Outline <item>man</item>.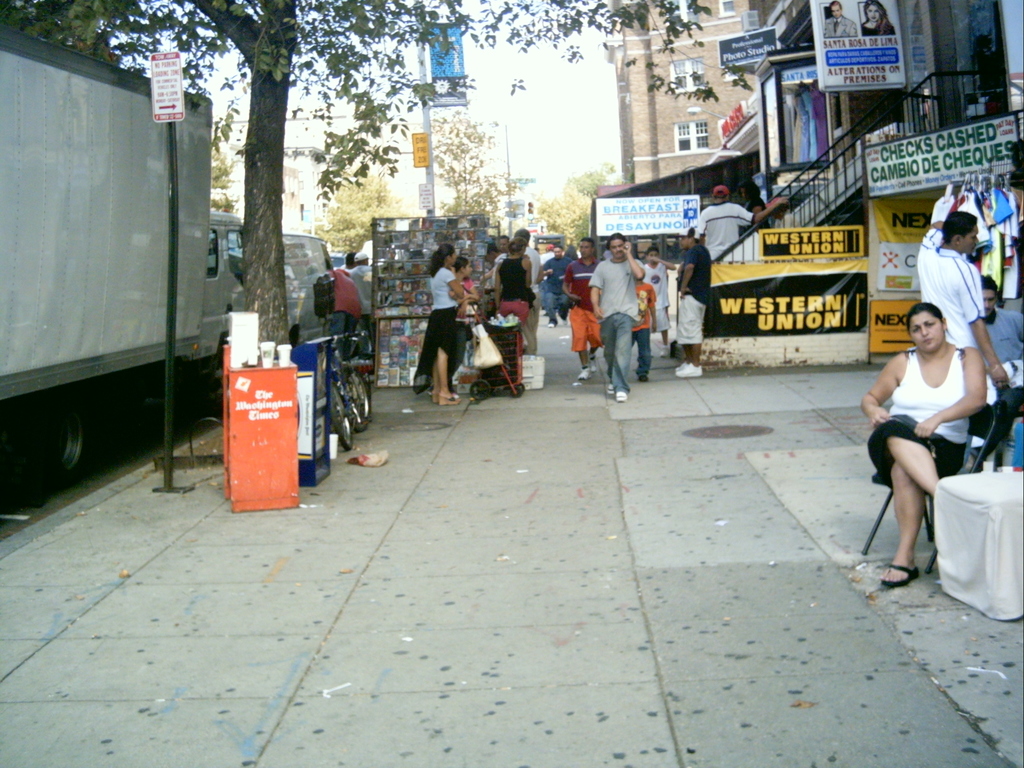
Outline: <bbox>477, 225, 543, 357</bbox>.
